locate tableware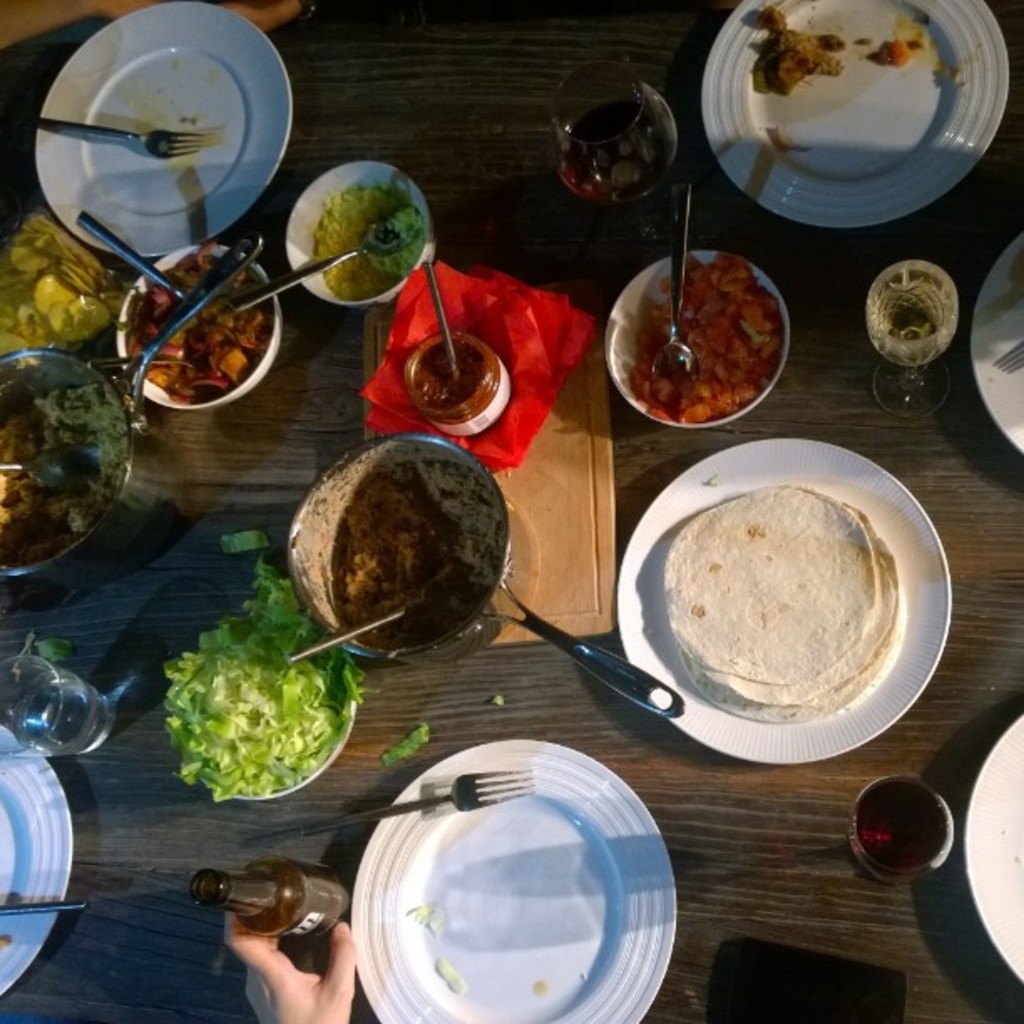
<region>641, 458, 949, 766</region>
